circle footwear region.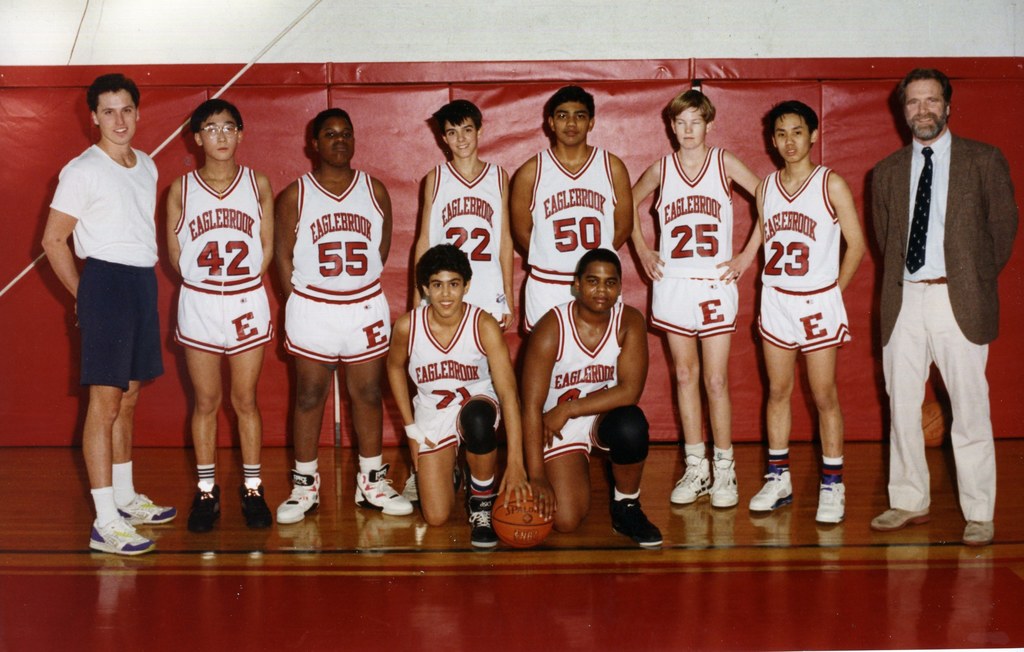
Region: 709,457,738,509.
